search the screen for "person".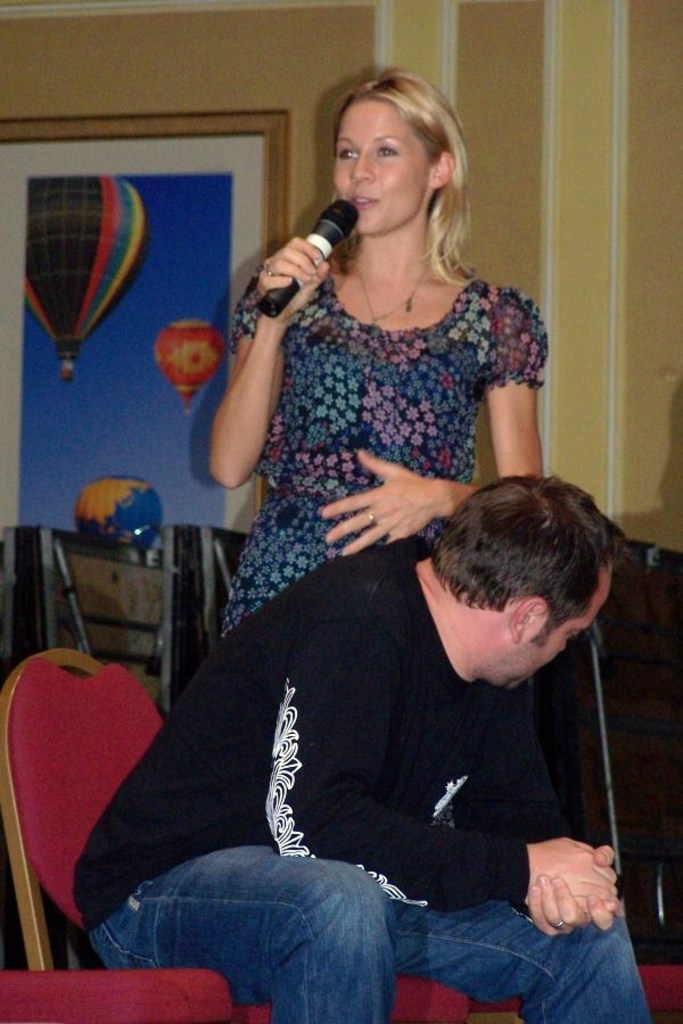
Found at x1=207, y1=72, x2=548, y2=635.
